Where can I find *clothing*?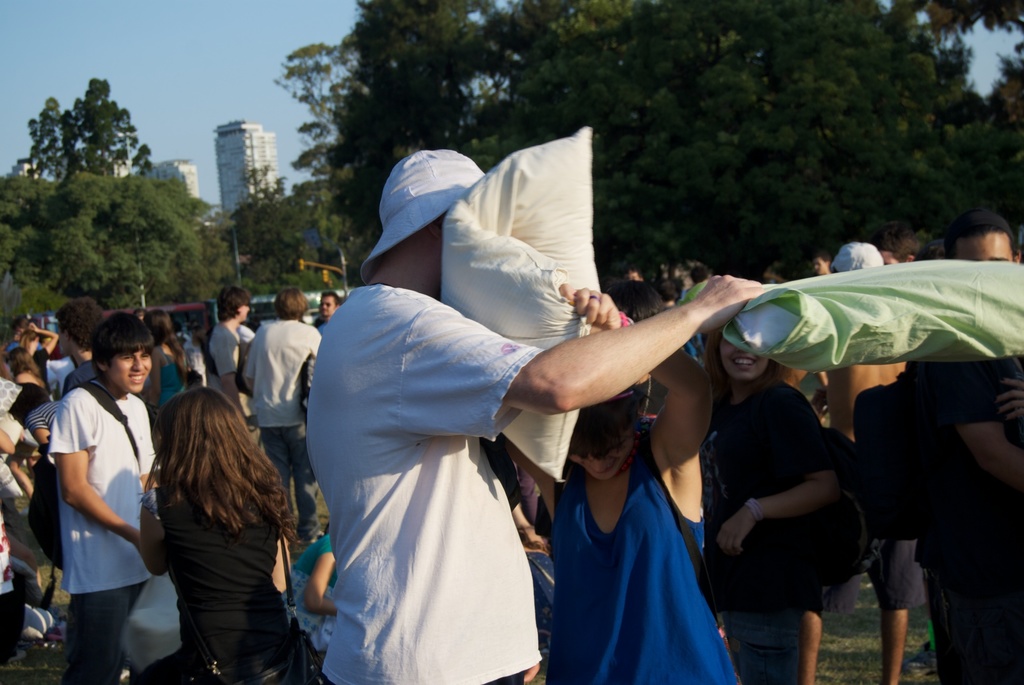
You can find it at left=213, top=322, right=255, bottom=387.
